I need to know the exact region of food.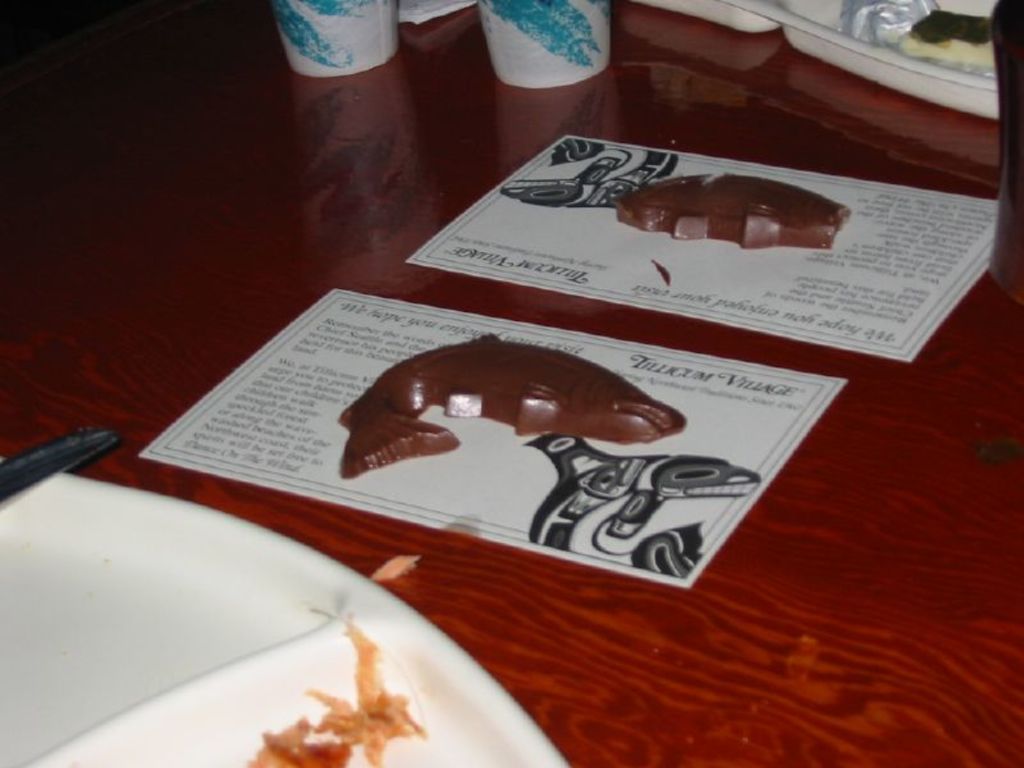
Region: rect(620, 166, 847, 251).
